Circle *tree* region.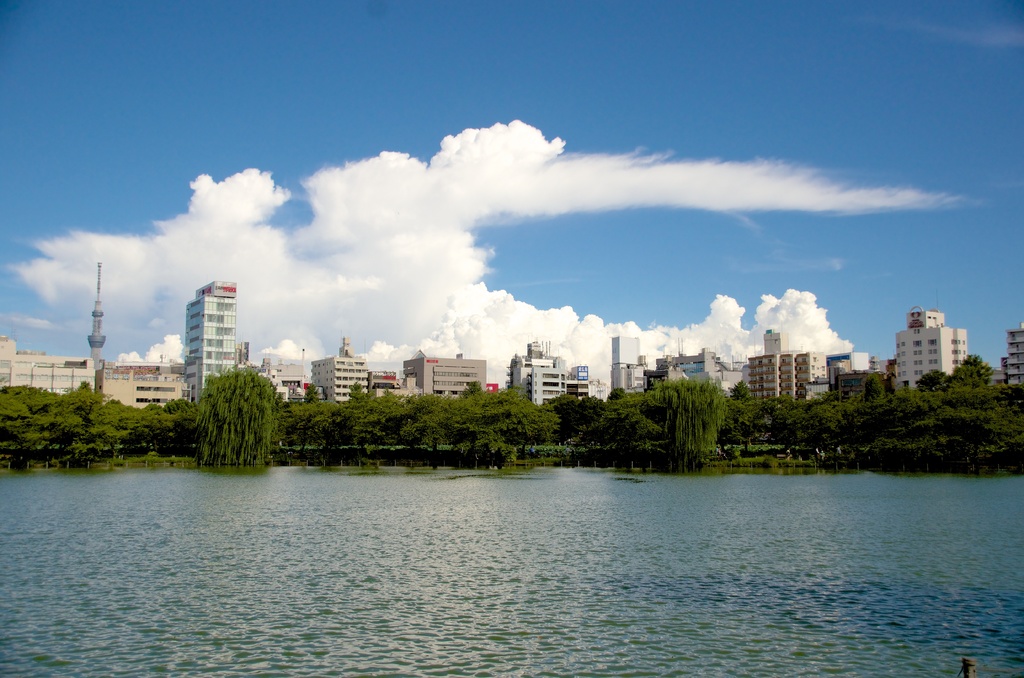
Region: l=721, t=376, r=756, b=453.
